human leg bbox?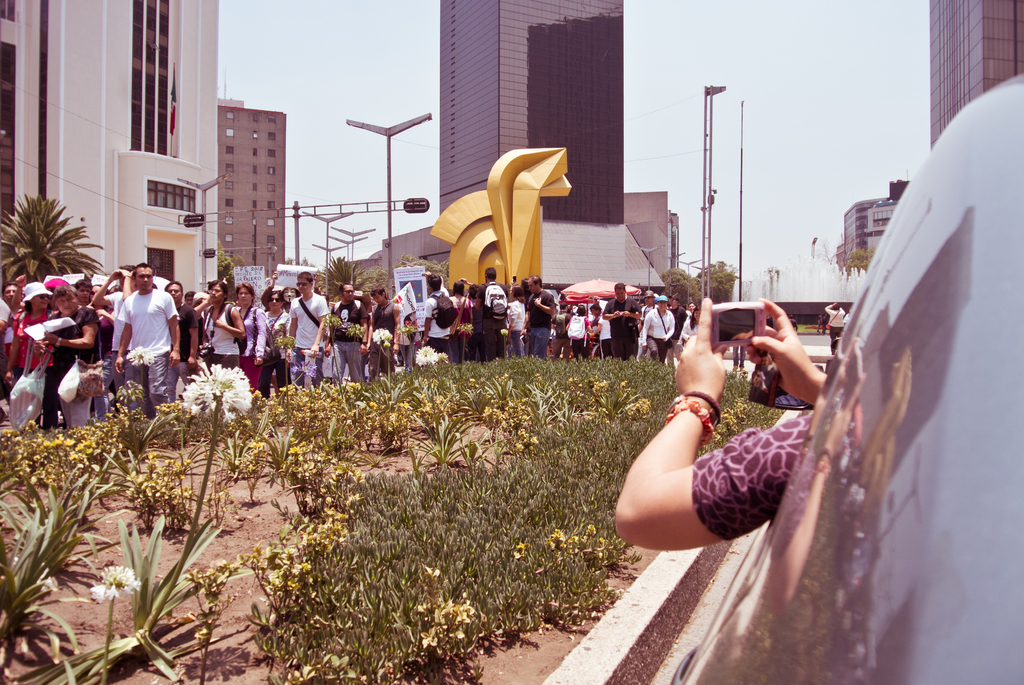
locate(552, 333, 563, 357)
